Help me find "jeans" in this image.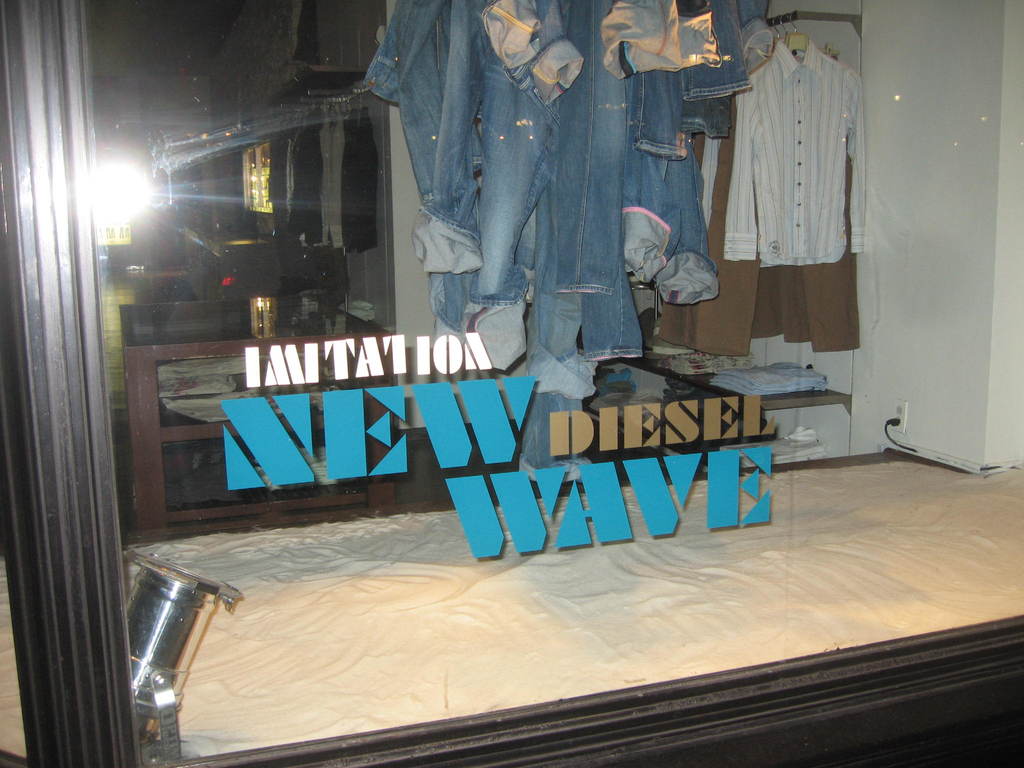
Found it: 510, 209, 592, 468.
